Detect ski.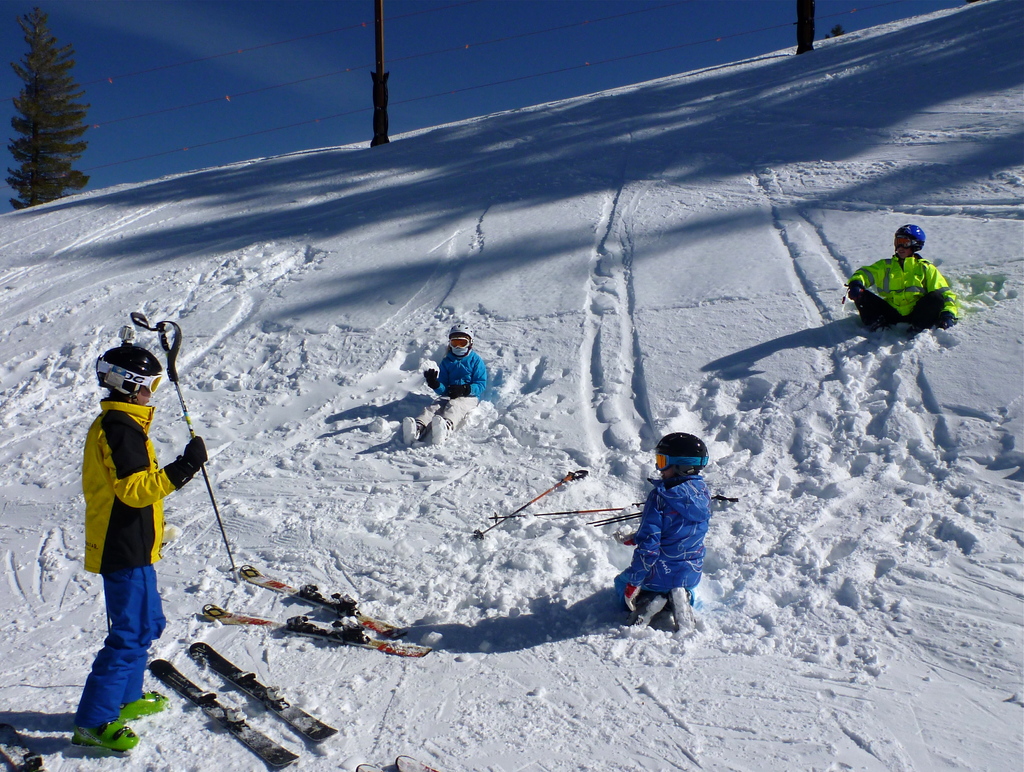
Detected at BBox(0, 722, 51, 771).
